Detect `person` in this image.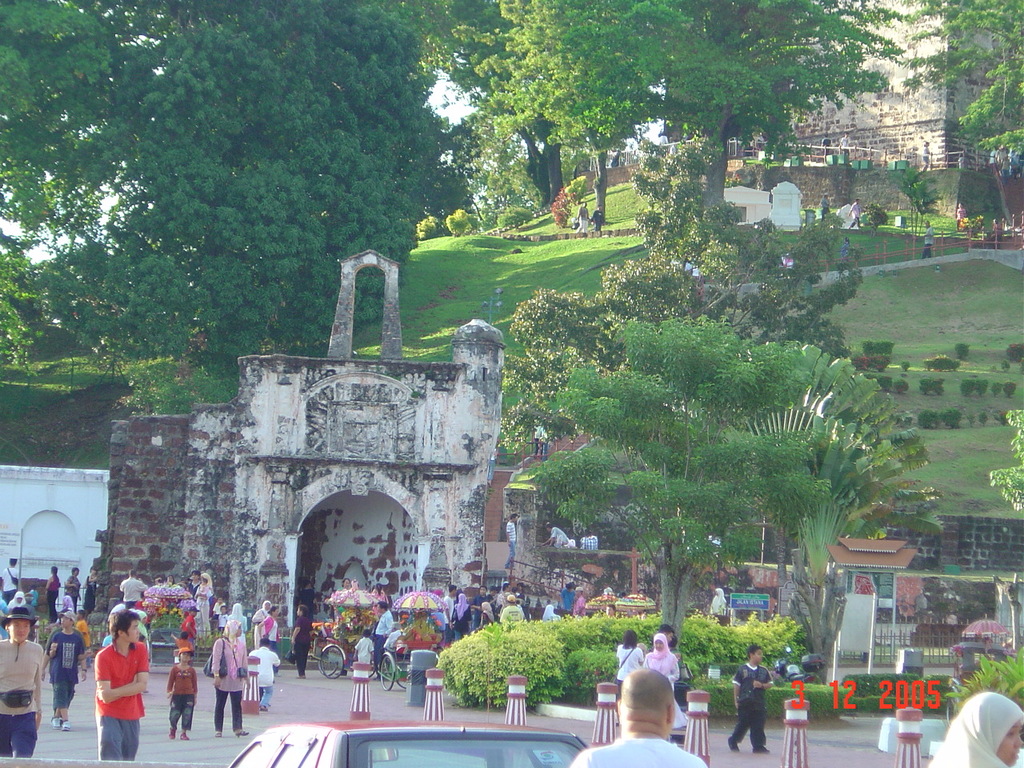
Detection: bbox=(350, 624, 376, 666).
